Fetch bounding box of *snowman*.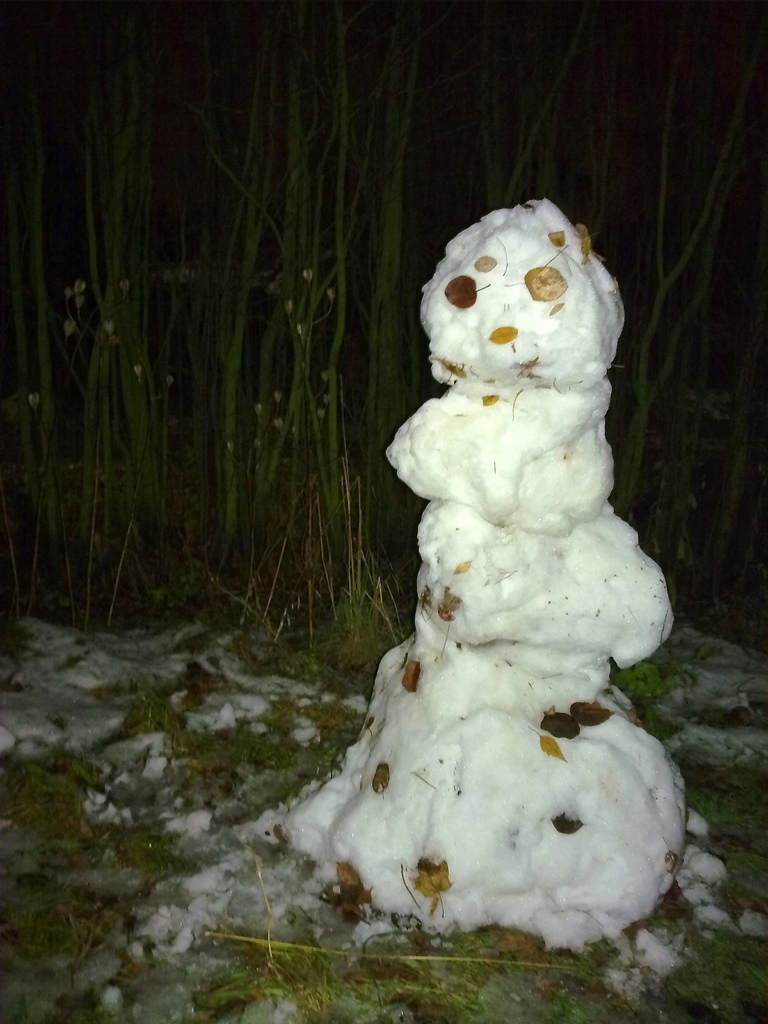
Bbox: {"x1": 280, "y1": 202, "x2": 683, "y2": 952}.
